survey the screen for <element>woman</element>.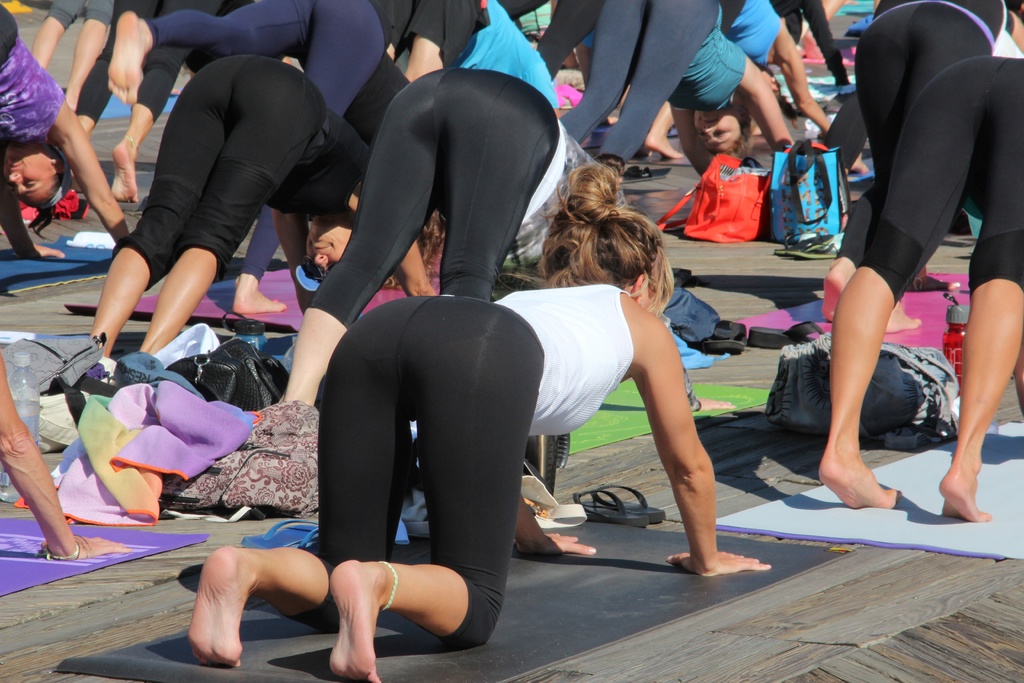
Survey found: region(553, 1, 804, 191).
